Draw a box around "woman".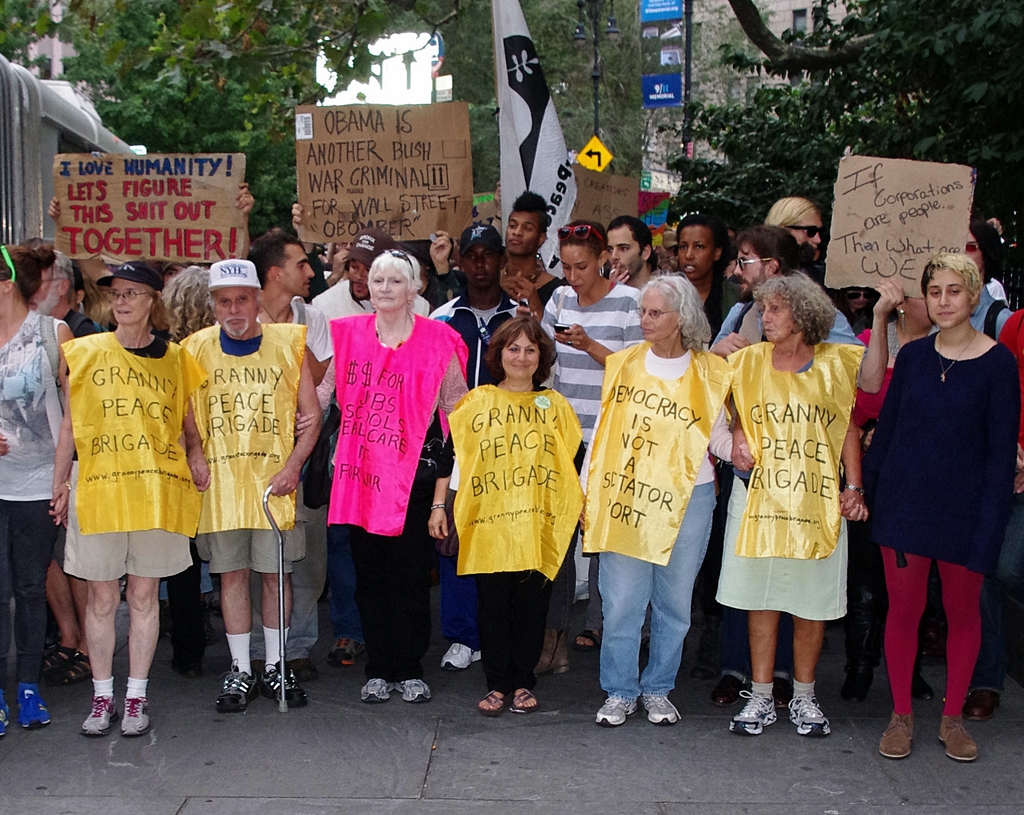
rect(537, 219, 652, 672).
